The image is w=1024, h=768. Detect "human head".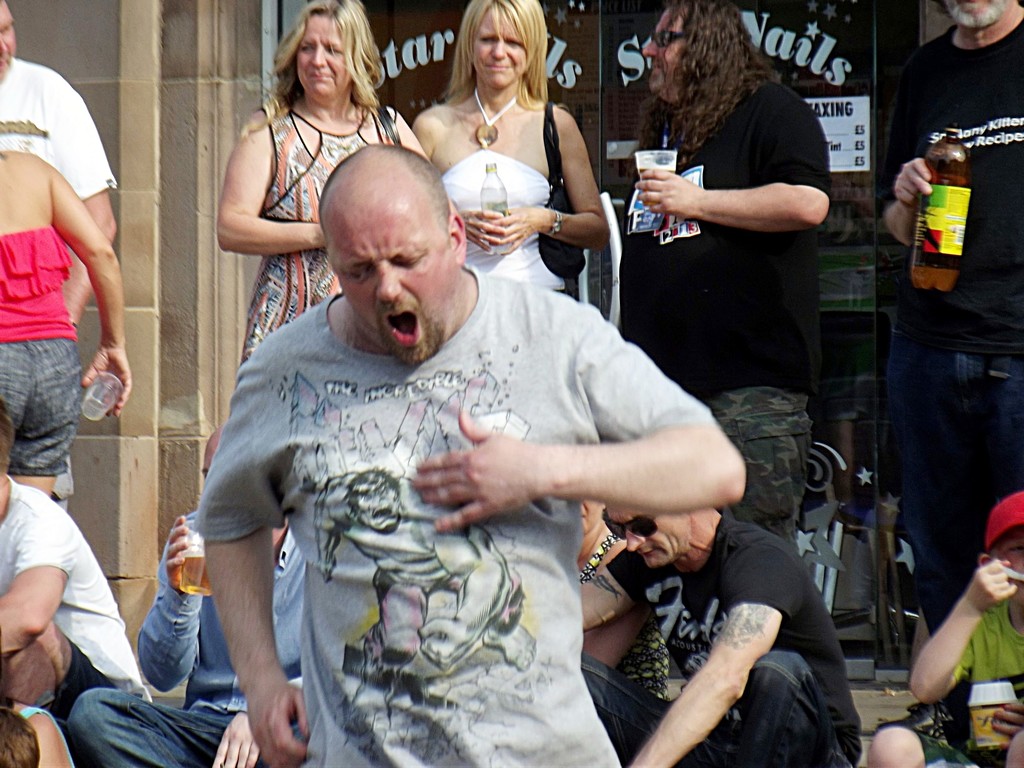
Detection: (643, 0, 746, 99).
